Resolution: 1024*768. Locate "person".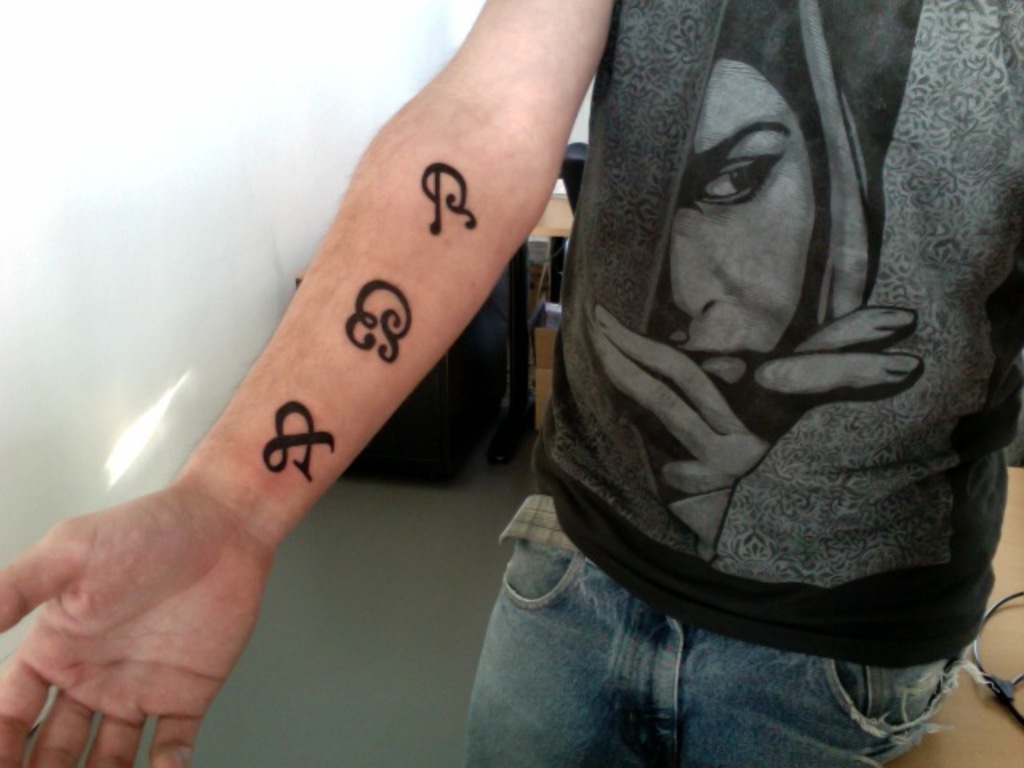
bbox(592, 24, 922, 557).
